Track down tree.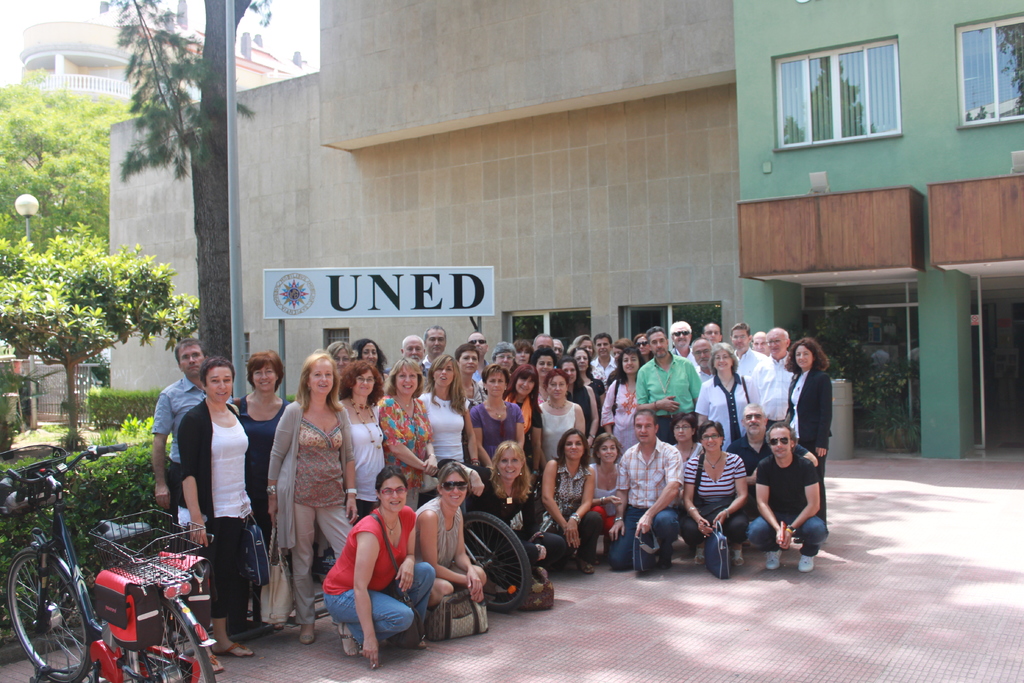
Tracked to Rect(15, 208, 184, 429).
